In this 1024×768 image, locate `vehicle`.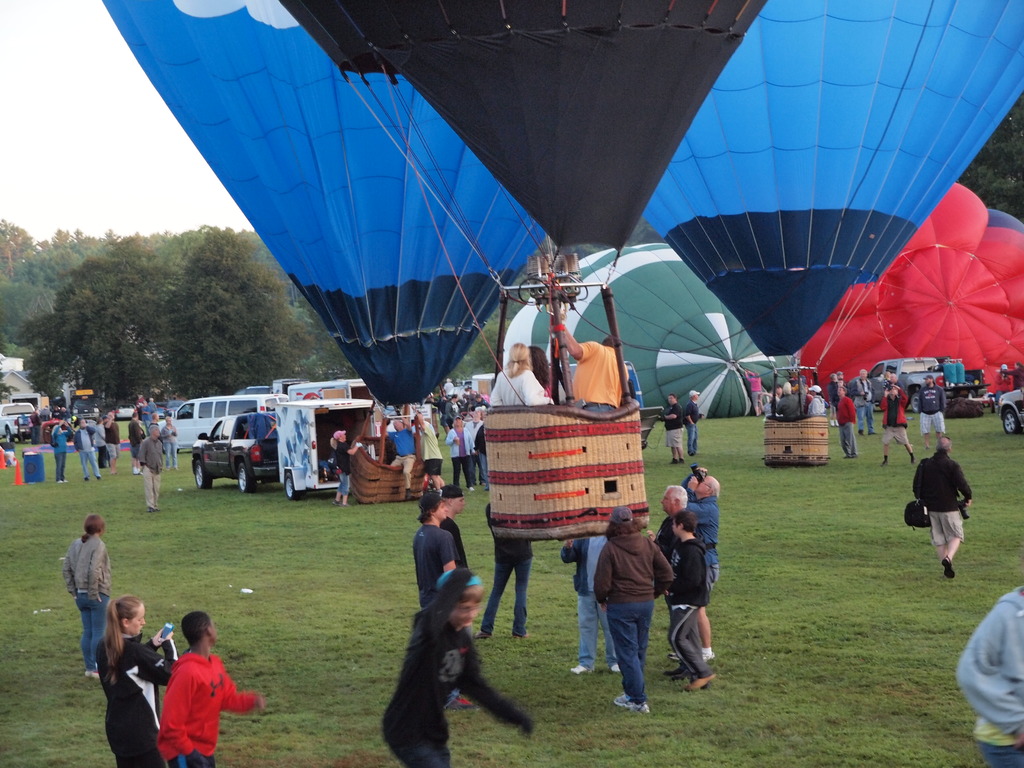
Bounding box: [276,378,308,390].
